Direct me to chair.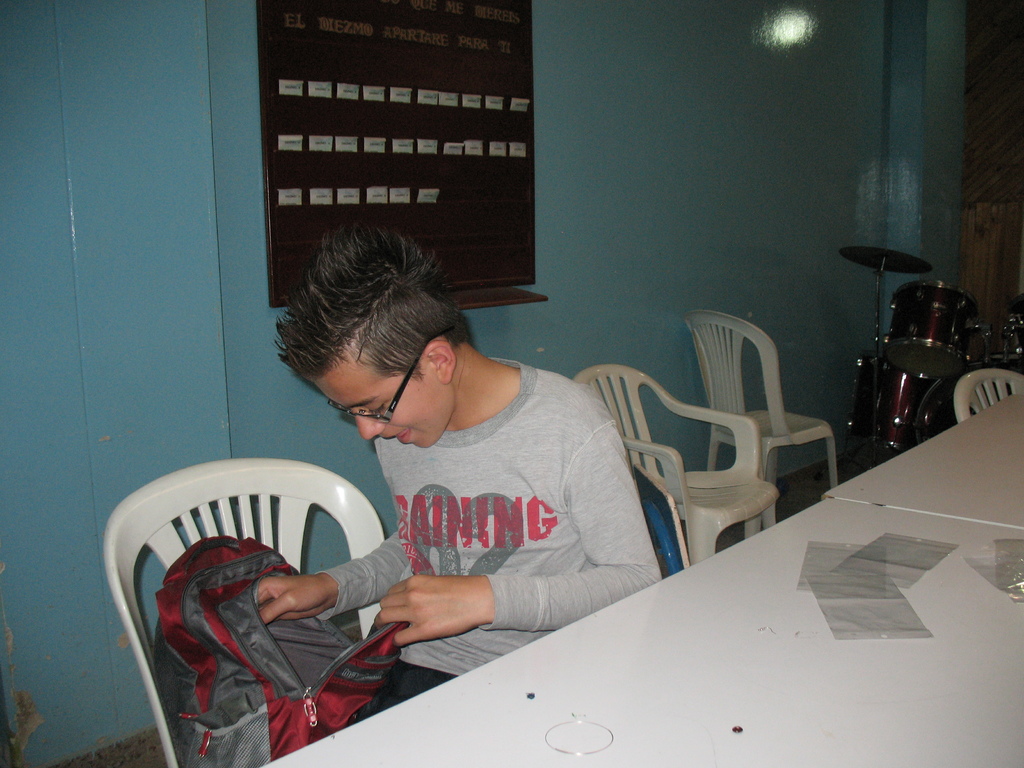
Direction: [134, 460, 452, 740].
